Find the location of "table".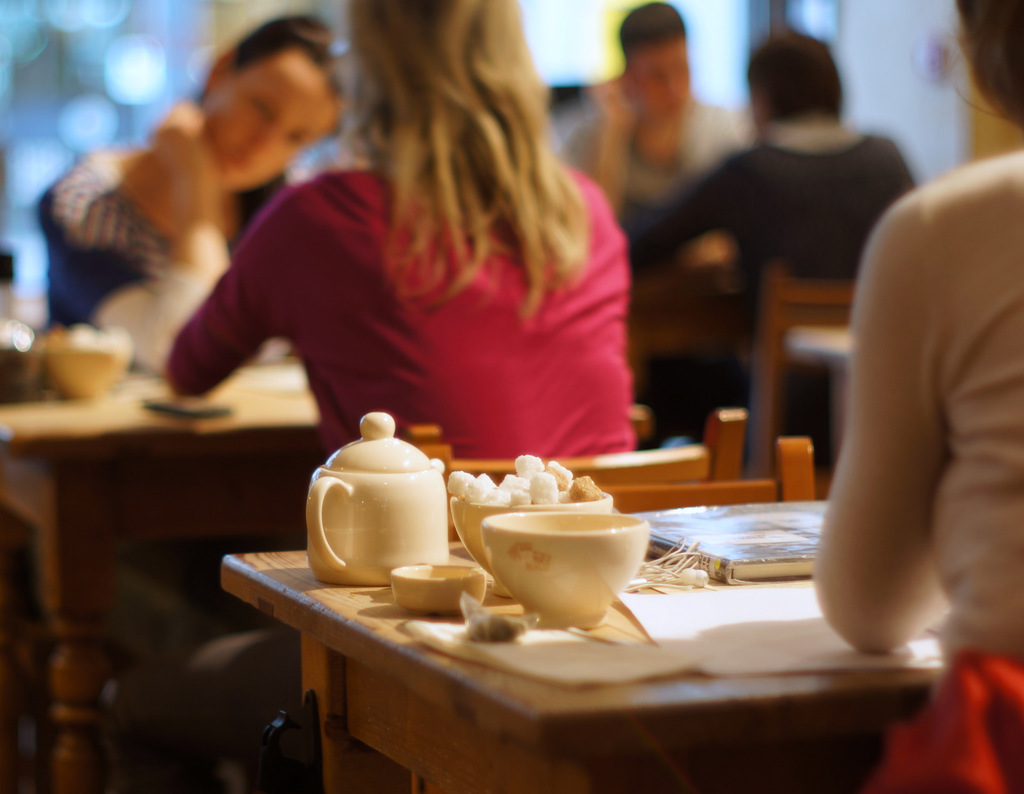
Location: [left=0, top=370, right=308, bottom=793].
